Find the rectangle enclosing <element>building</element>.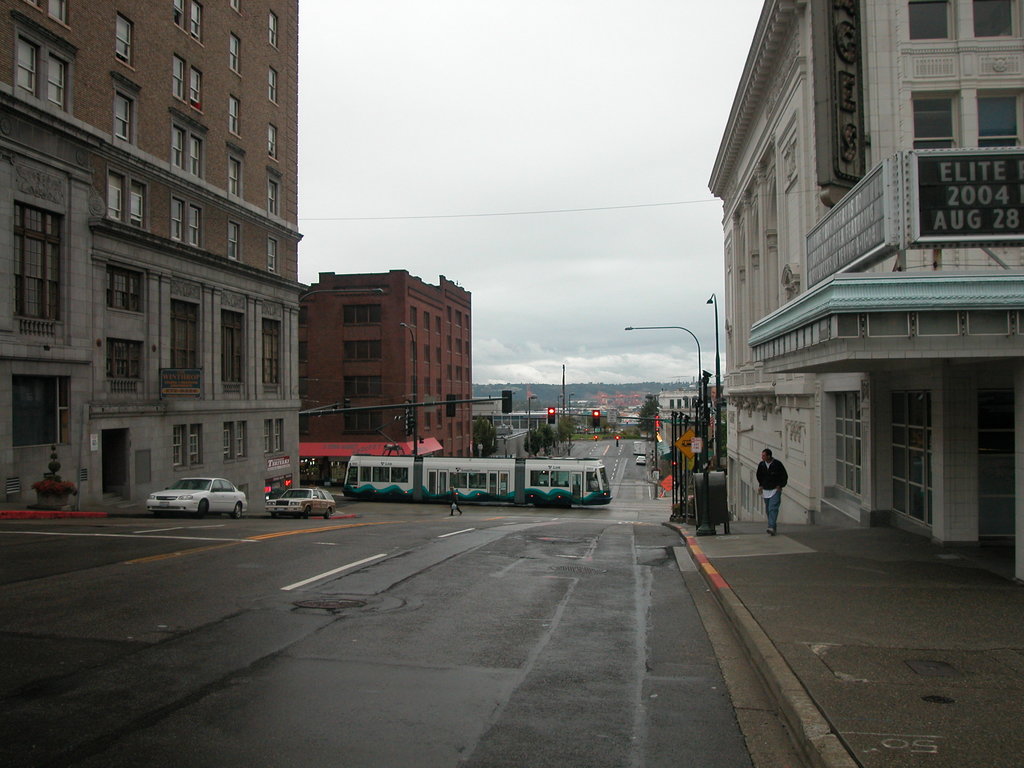
[0,0,308,513].
